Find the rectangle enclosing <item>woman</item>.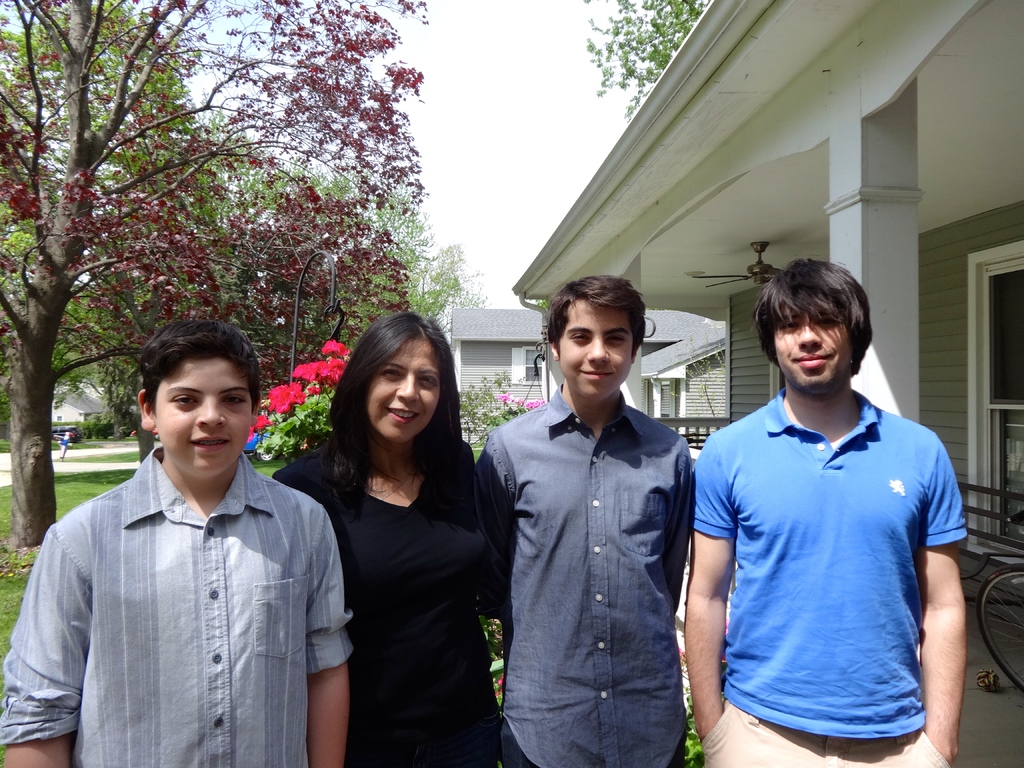
locate(298, 326, 510, 767).
